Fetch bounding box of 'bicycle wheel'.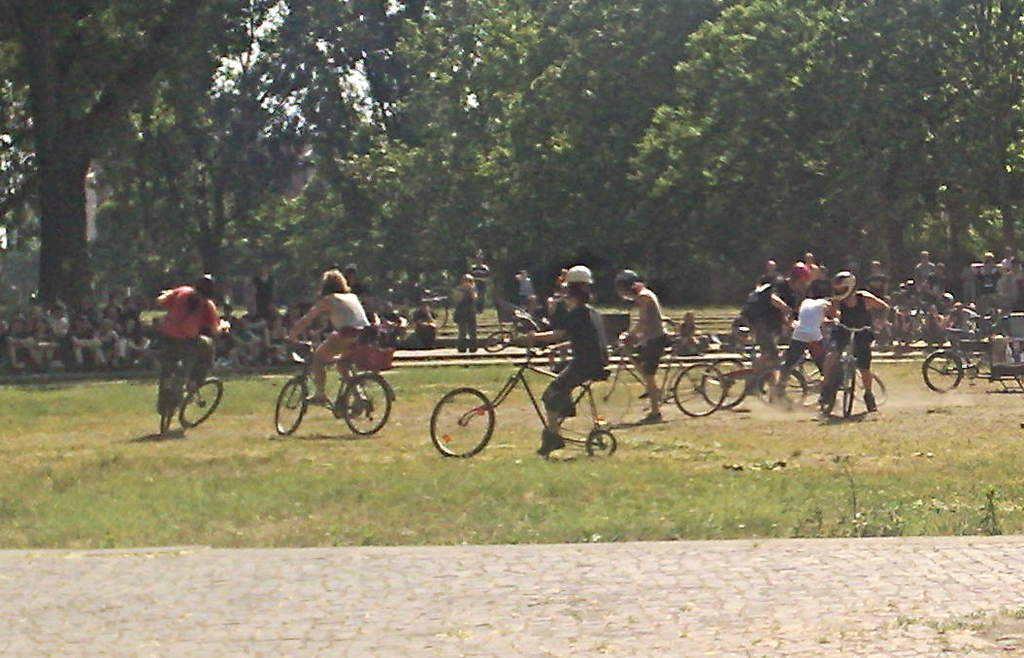
Bbox: bbox=[701, 355, 750, 410].
